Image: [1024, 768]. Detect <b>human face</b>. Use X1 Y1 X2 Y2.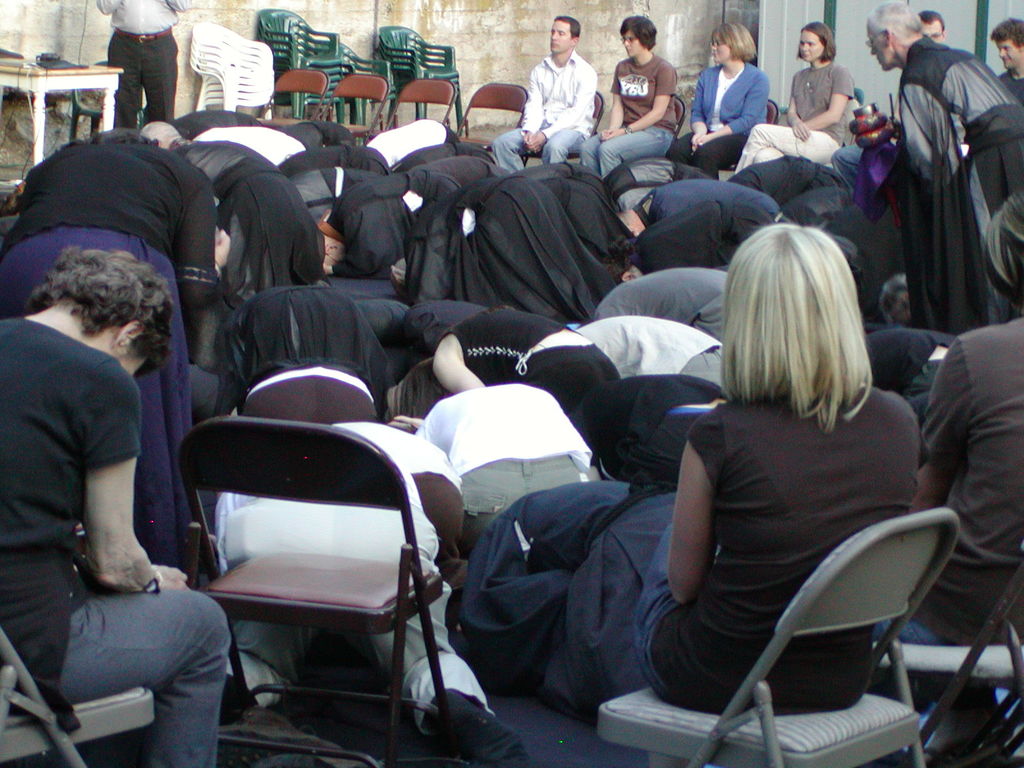
996 44 1021 66.
